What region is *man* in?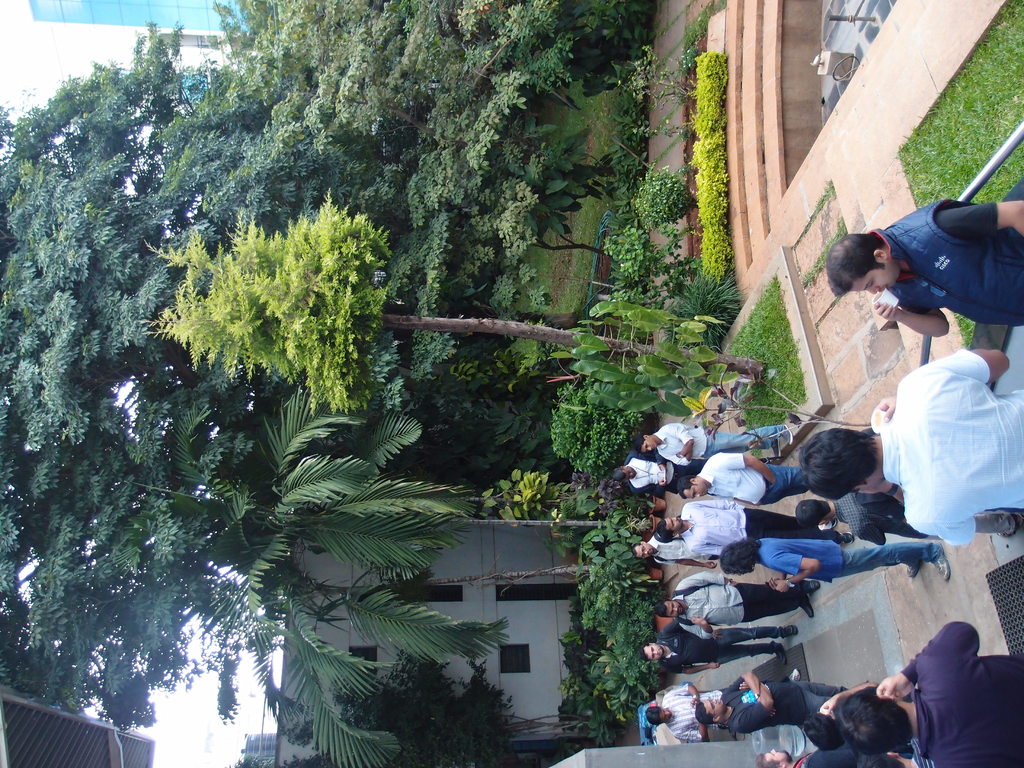
<region>636, 420, 792, 463</region>.
